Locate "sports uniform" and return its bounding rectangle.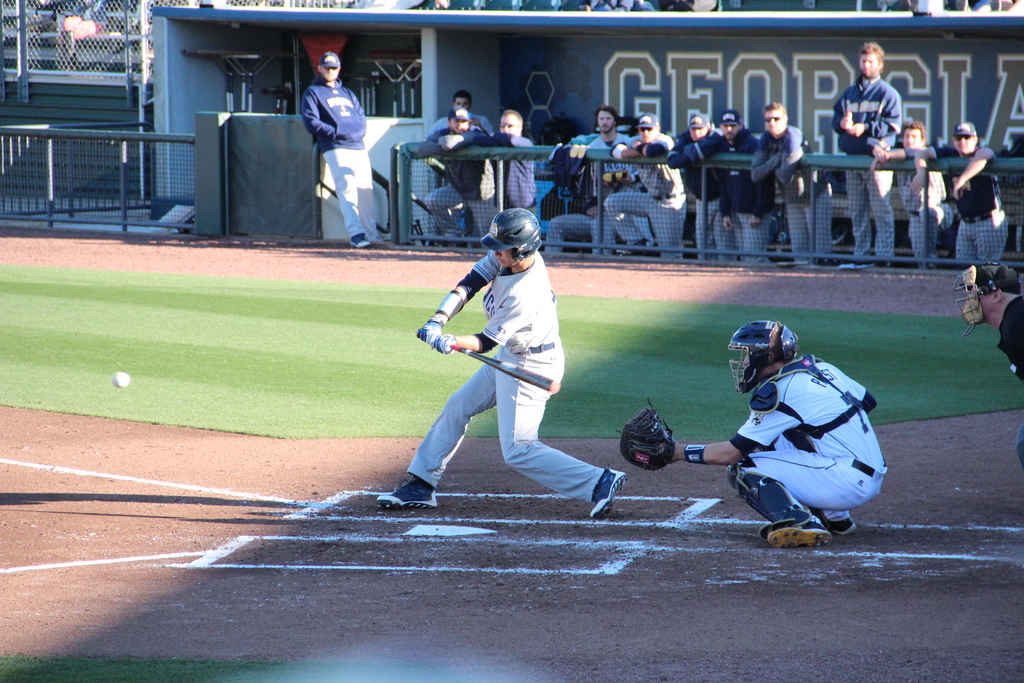
x1=952, y1=254, x2=1023, y2=465.
